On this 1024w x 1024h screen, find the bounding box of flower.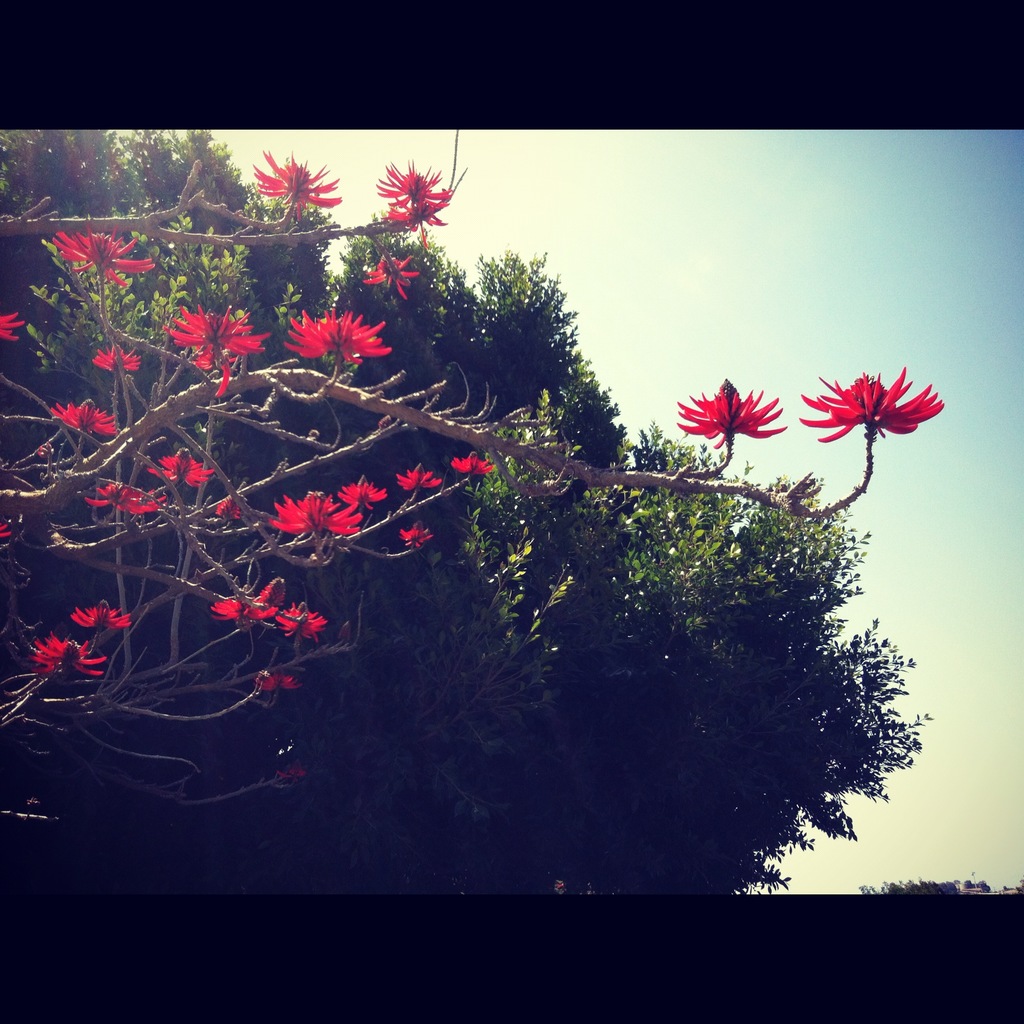
Bounding box: (x1=799, y1=365, x2=945, y2=445).
